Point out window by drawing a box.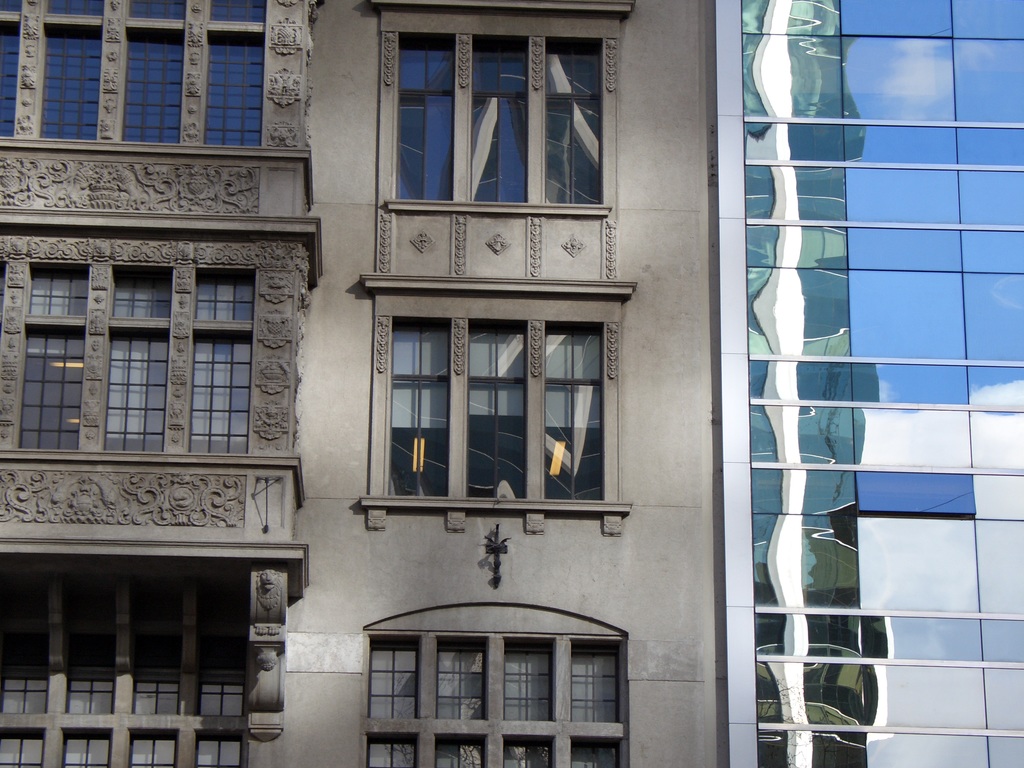
(0, 0, 271, 146).
